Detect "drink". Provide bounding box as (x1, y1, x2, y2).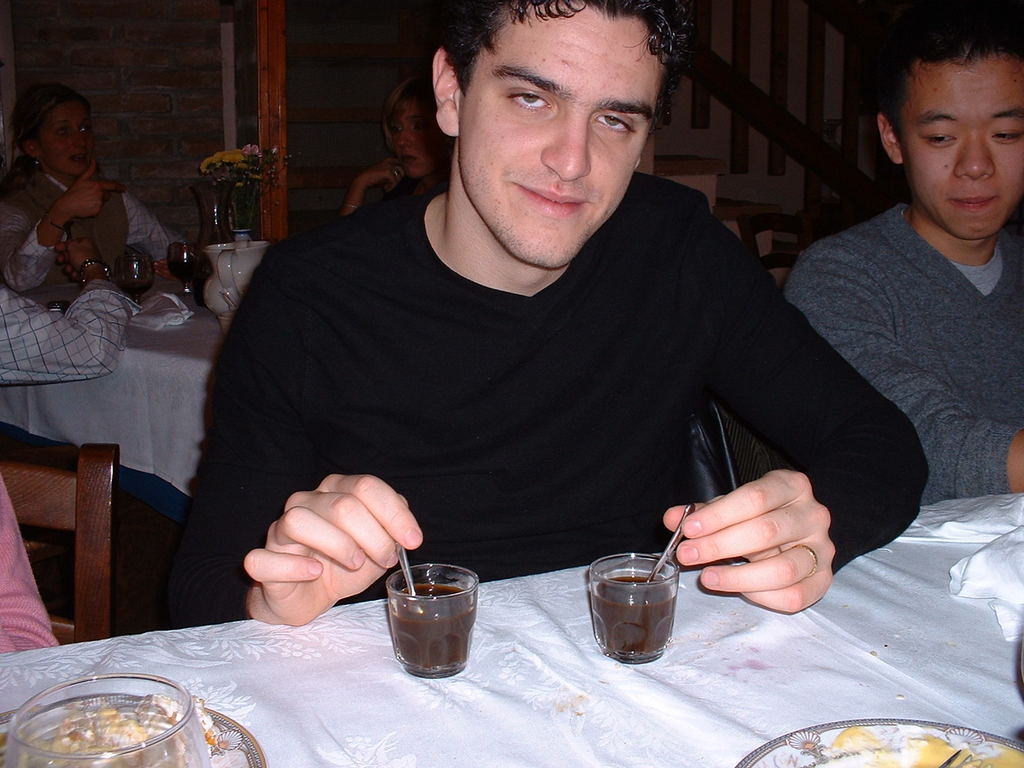
(168, 262, 196, 278).
